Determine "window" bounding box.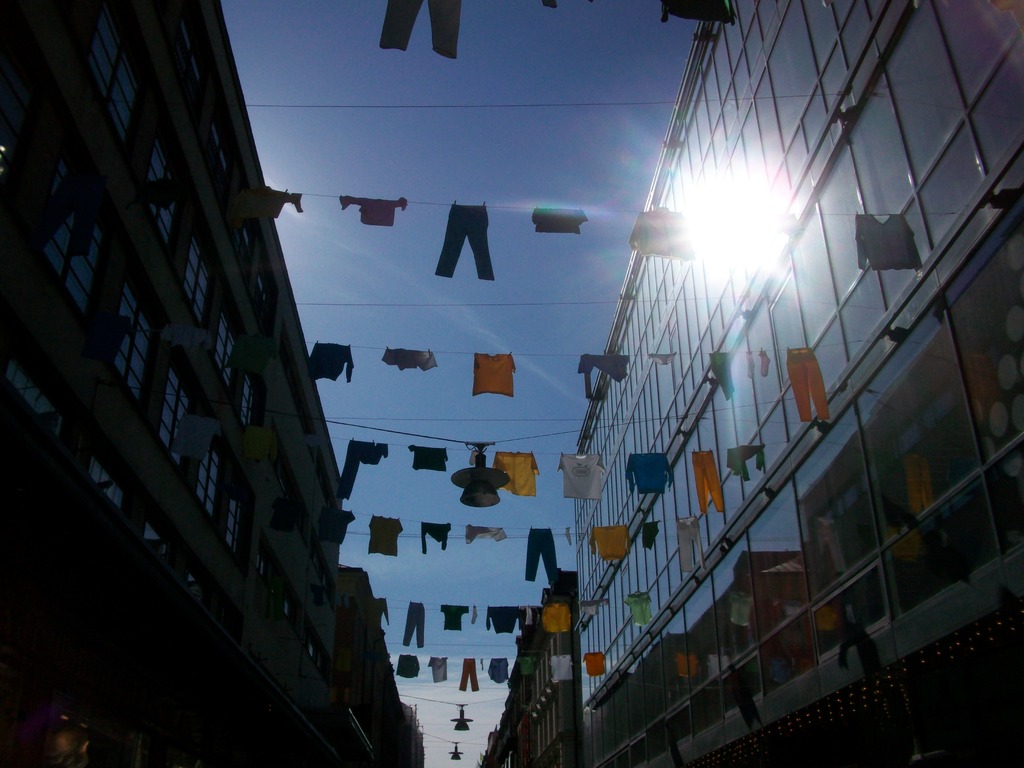
Determined: <box>158,363,200,477</box>.
